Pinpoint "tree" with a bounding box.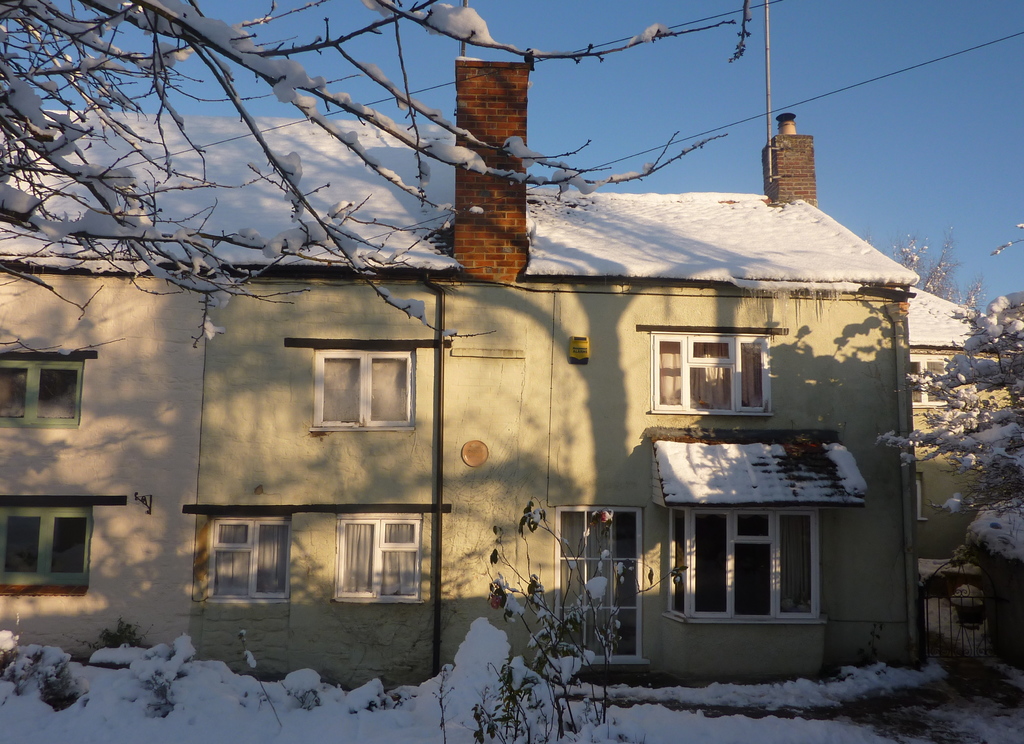
pyautogui.locateOnScreen(876, 218, 1023, 663).
